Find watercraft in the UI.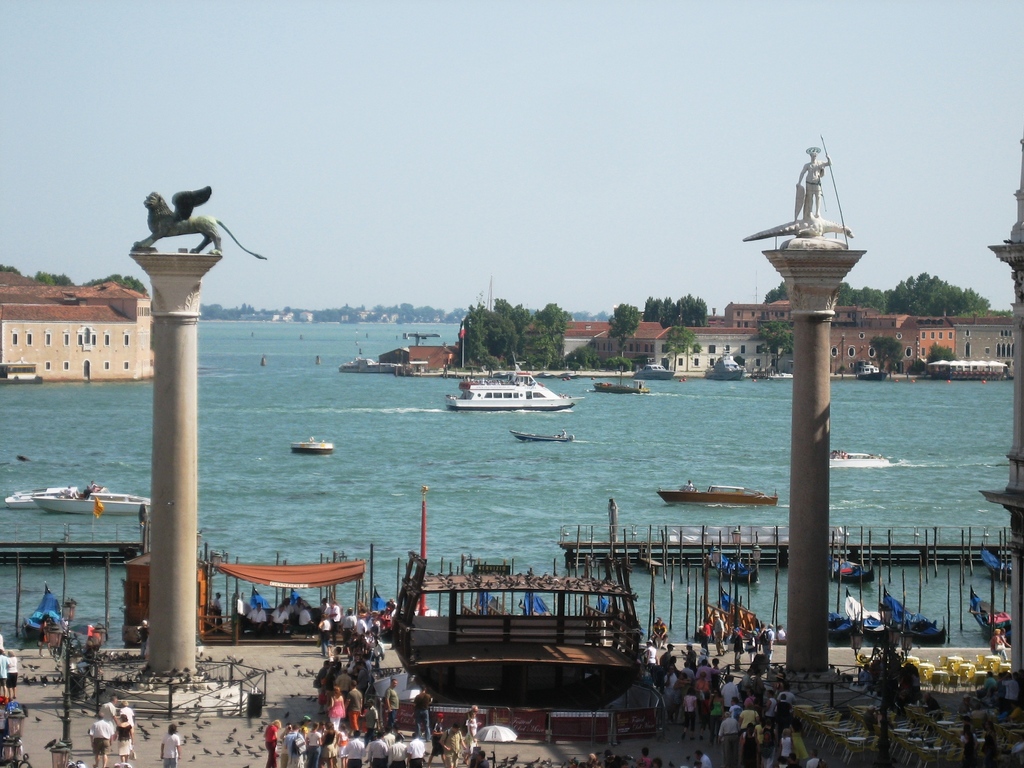
UI element at locate(433, 363, 576, 424).
